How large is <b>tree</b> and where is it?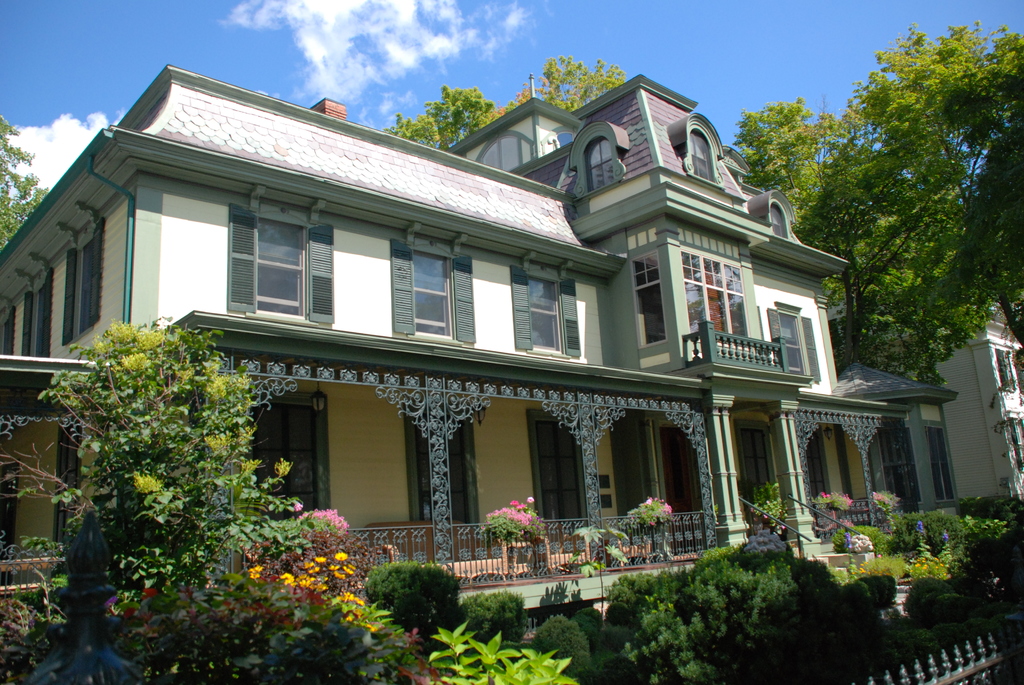
Bounding box: pyautogui.locateOnScreen(383, 83, 493, 155).
